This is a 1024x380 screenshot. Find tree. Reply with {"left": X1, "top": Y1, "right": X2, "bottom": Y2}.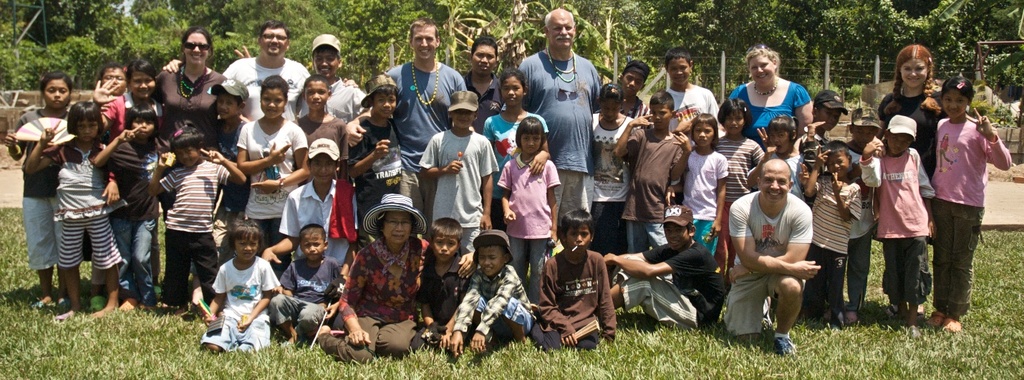
{"left": 0, "top": 0, "right": 1023, "bottom": 102}.
